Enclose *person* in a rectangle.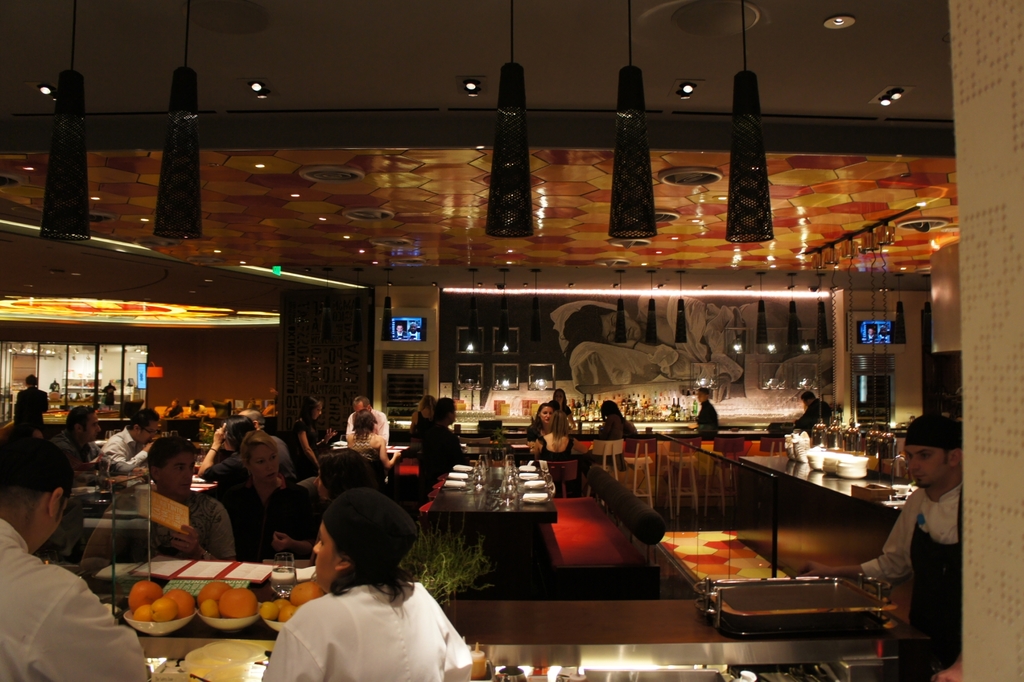
bbox=[267, 488, 461, 681].
